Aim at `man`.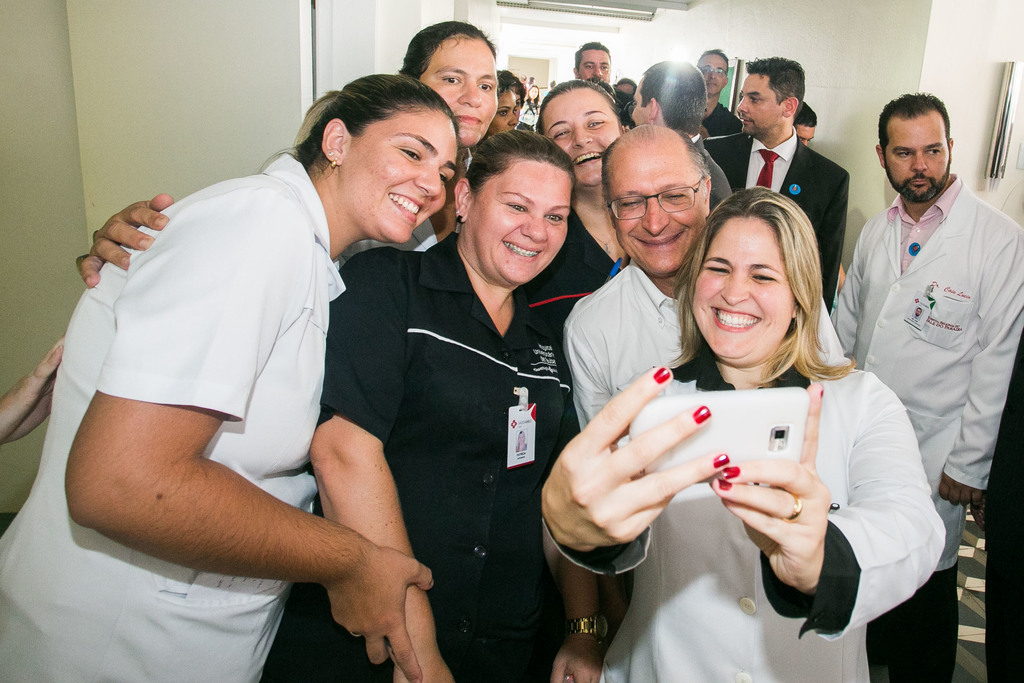
Aimed at rect(618, 60, 748, 208).
